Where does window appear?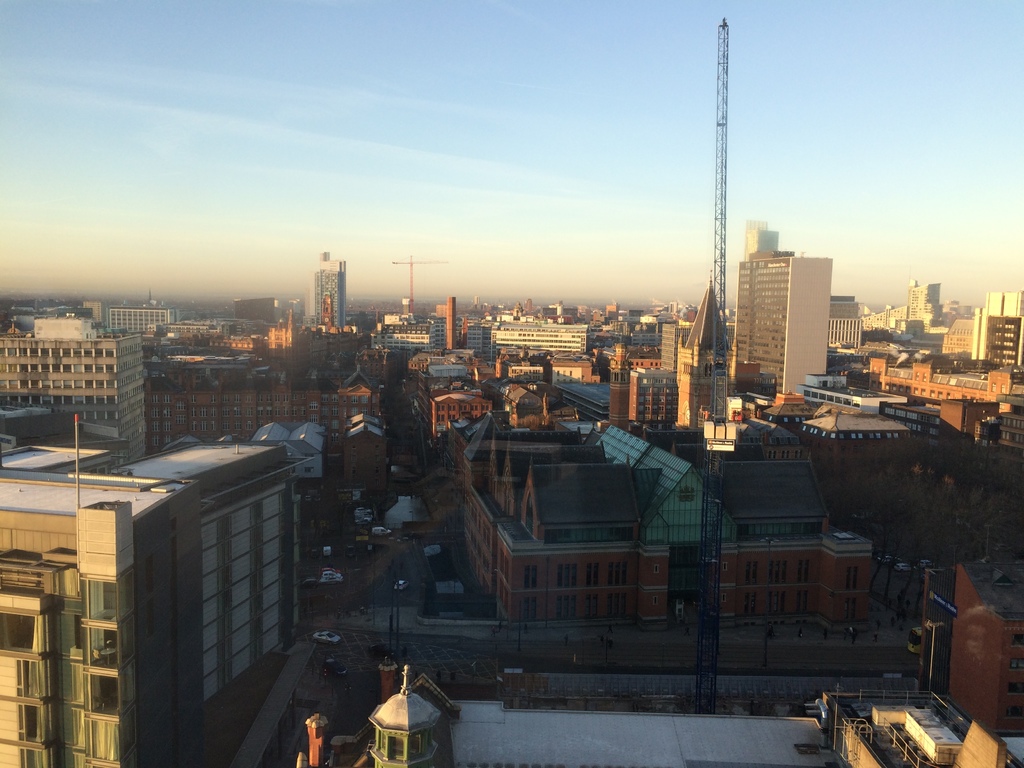
Appears at detection(608, 563, 627, 587).
